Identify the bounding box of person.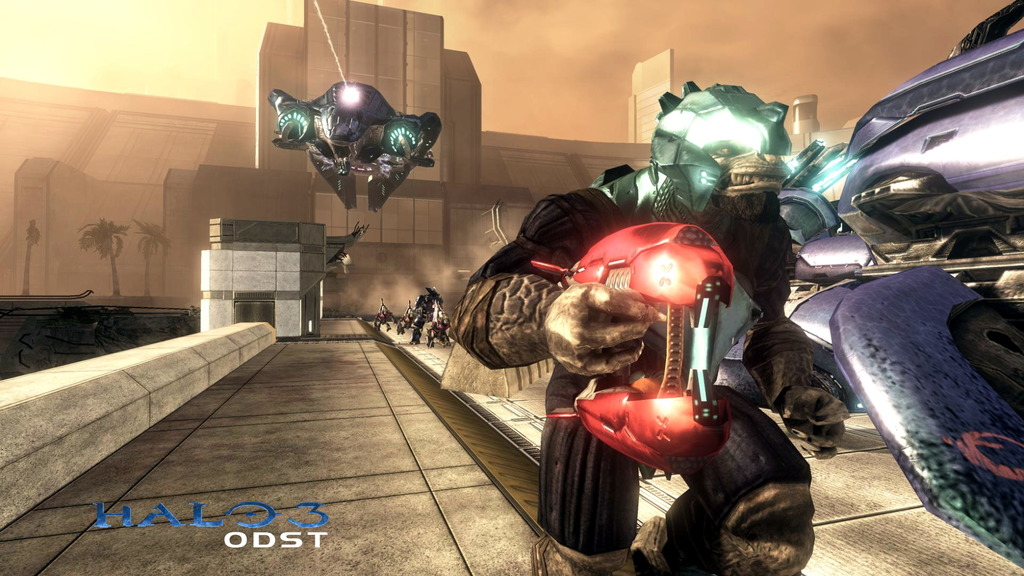
(470, 86, 864, 560).
